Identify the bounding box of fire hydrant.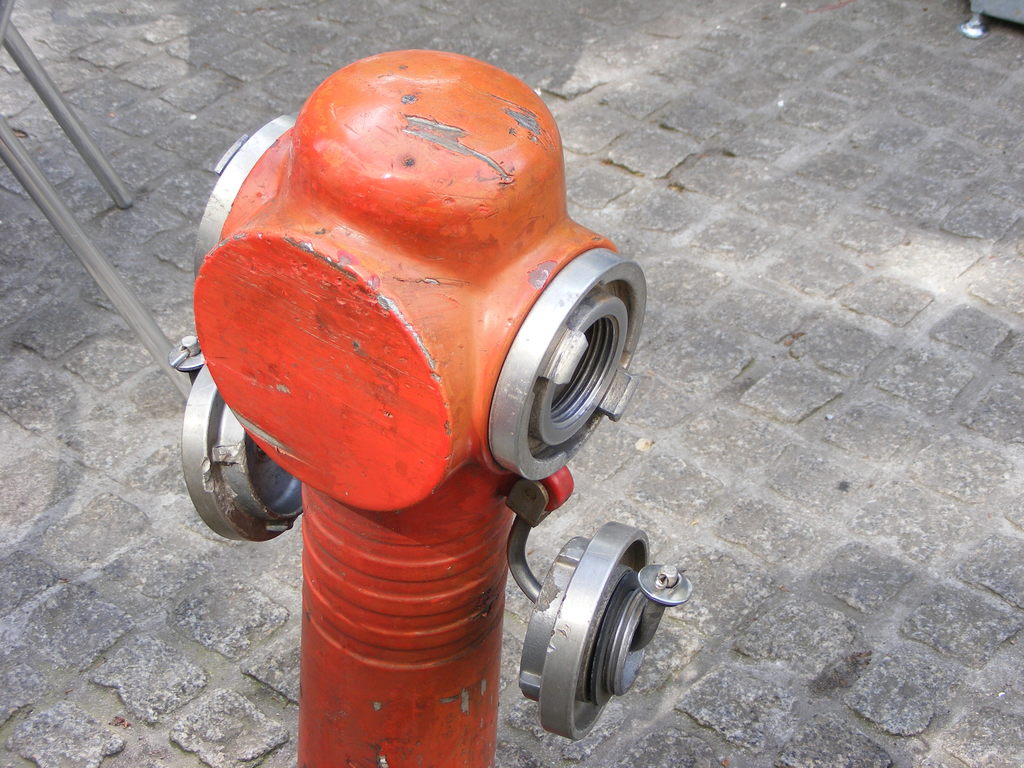
Rect(170, 48, 696, 767).
